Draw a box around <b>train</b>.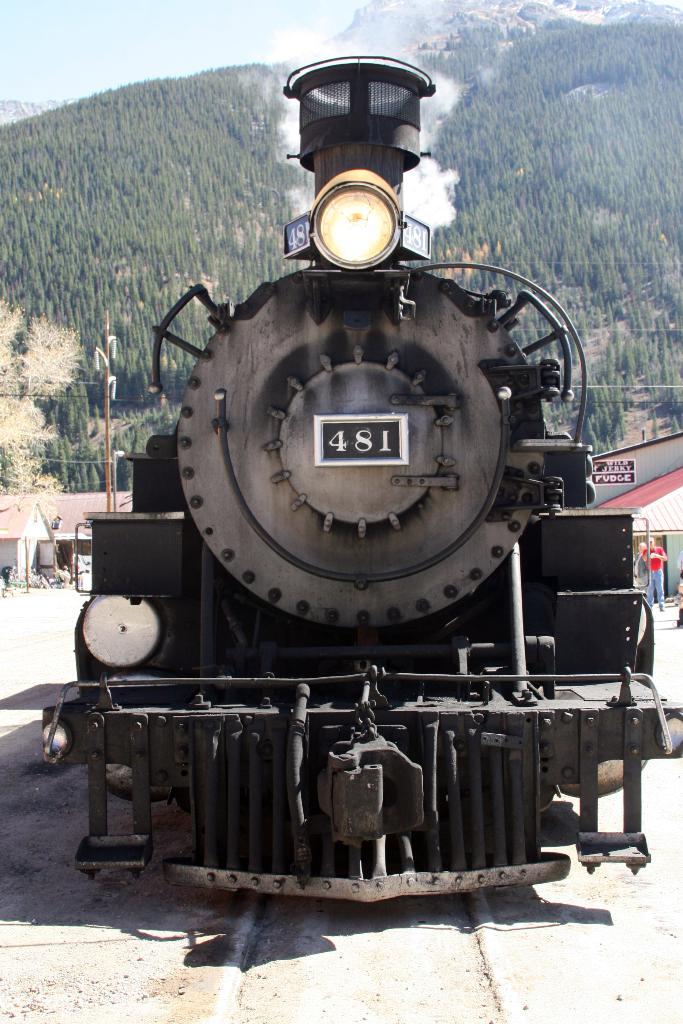
2 55 682 907.
